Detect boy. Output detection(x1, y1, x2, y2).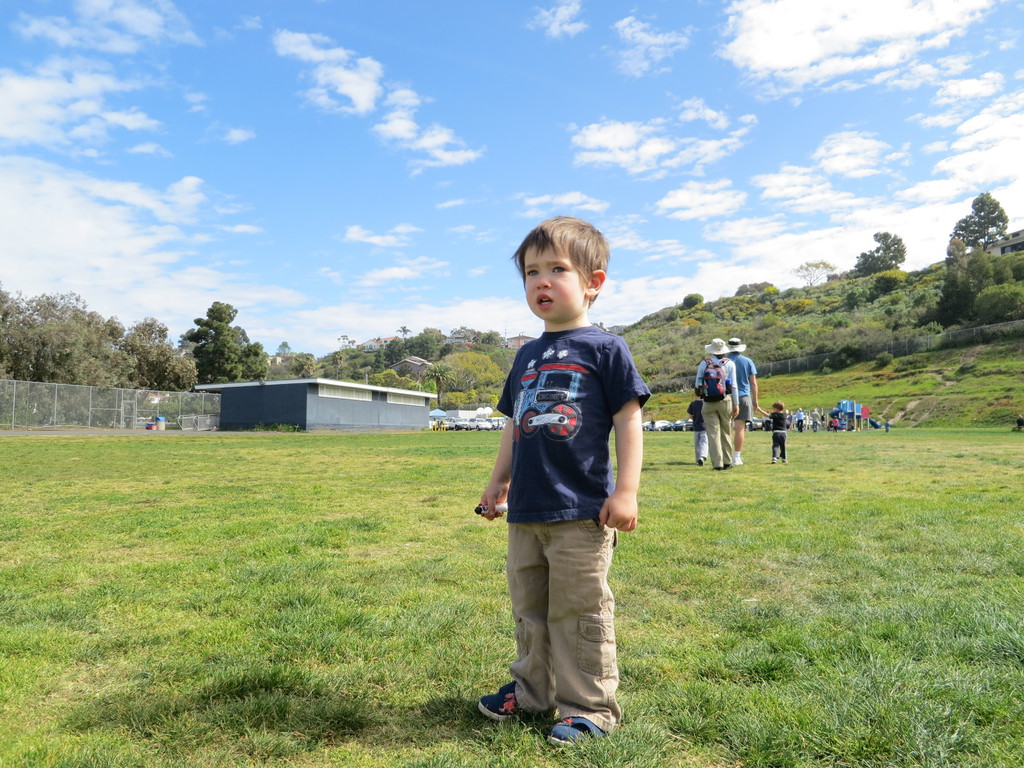
detection(467, 229, 655, 722).
